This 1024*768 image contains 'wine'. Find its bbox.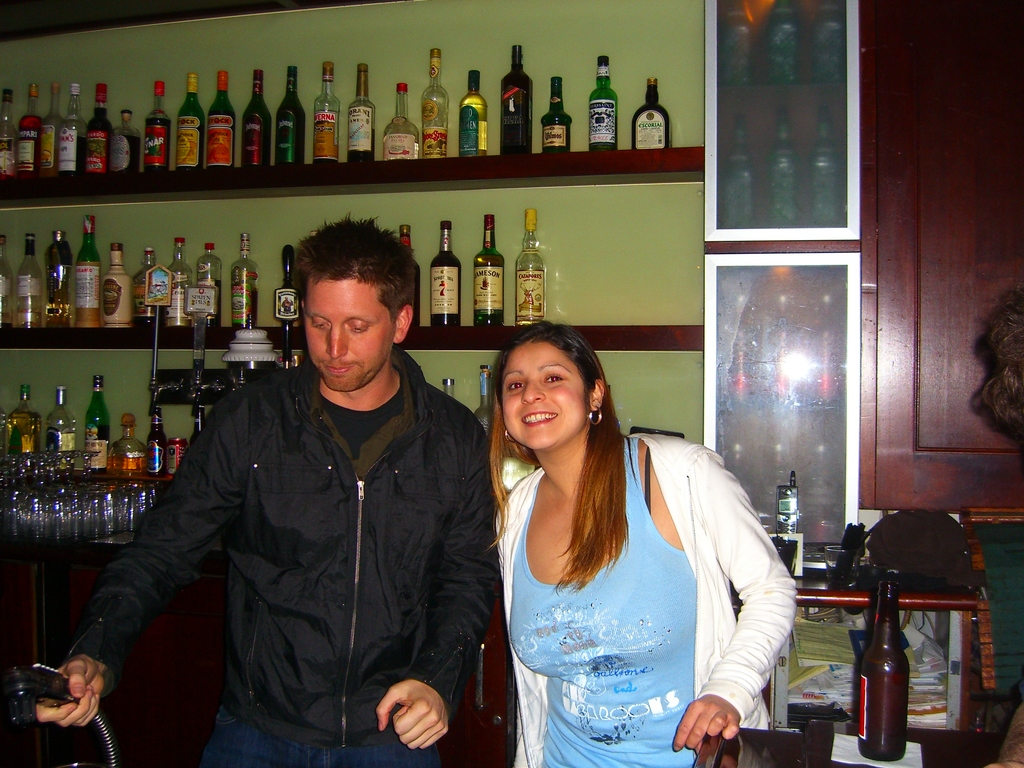
398:221:424:328.
